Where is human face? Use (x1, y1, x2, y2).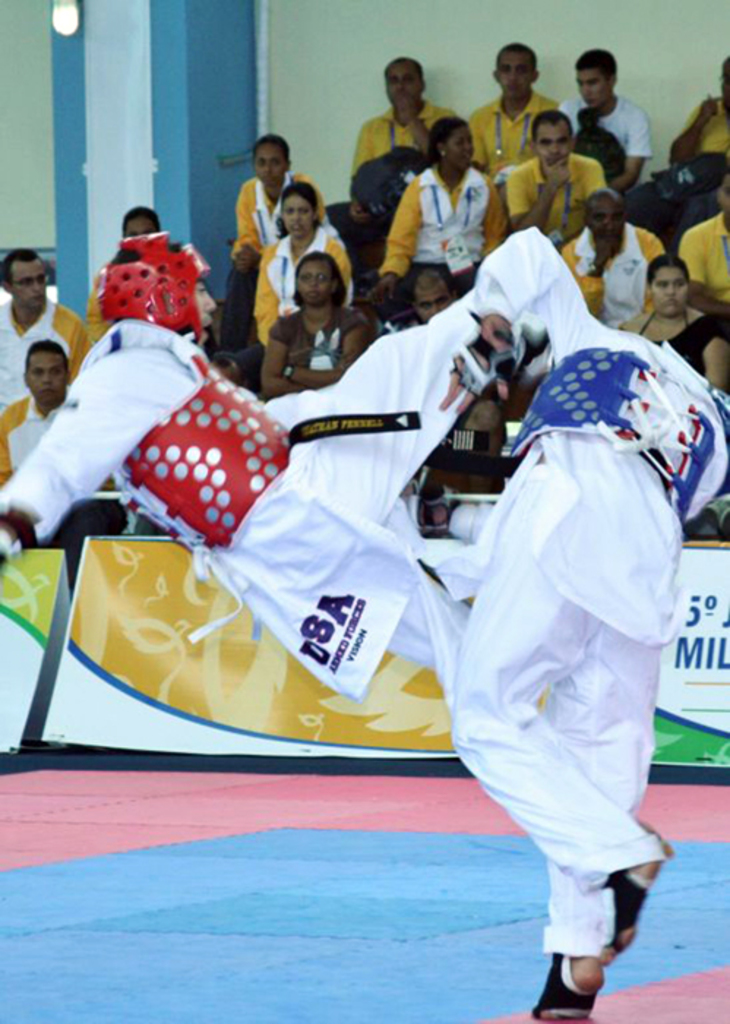
(120, 205, 162, 238).
